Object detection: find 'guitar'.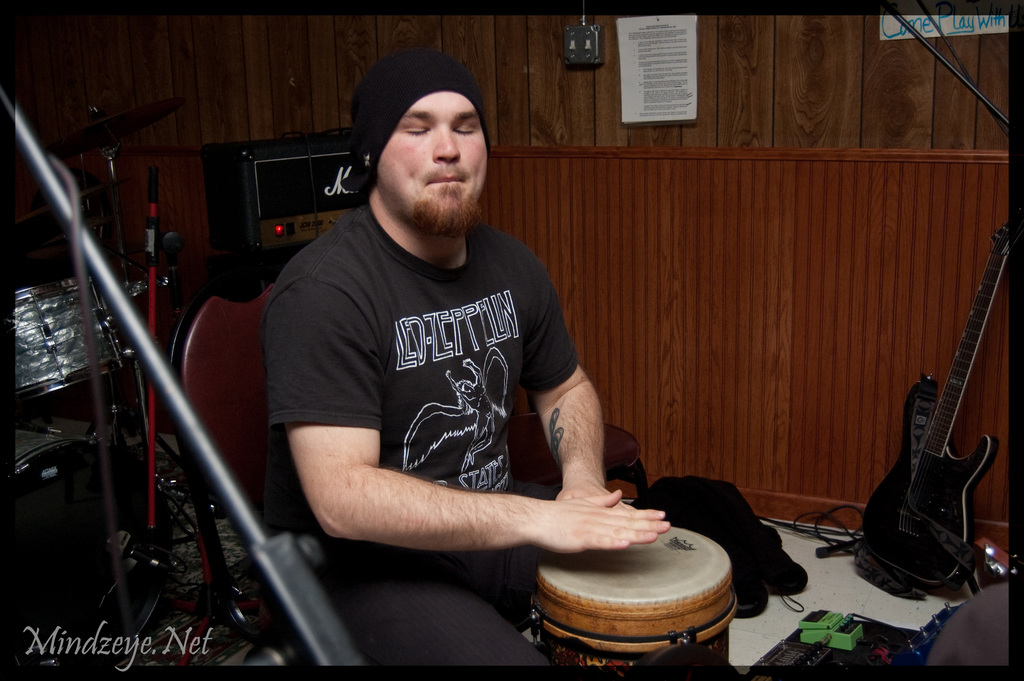
(860,220,1014,600).
